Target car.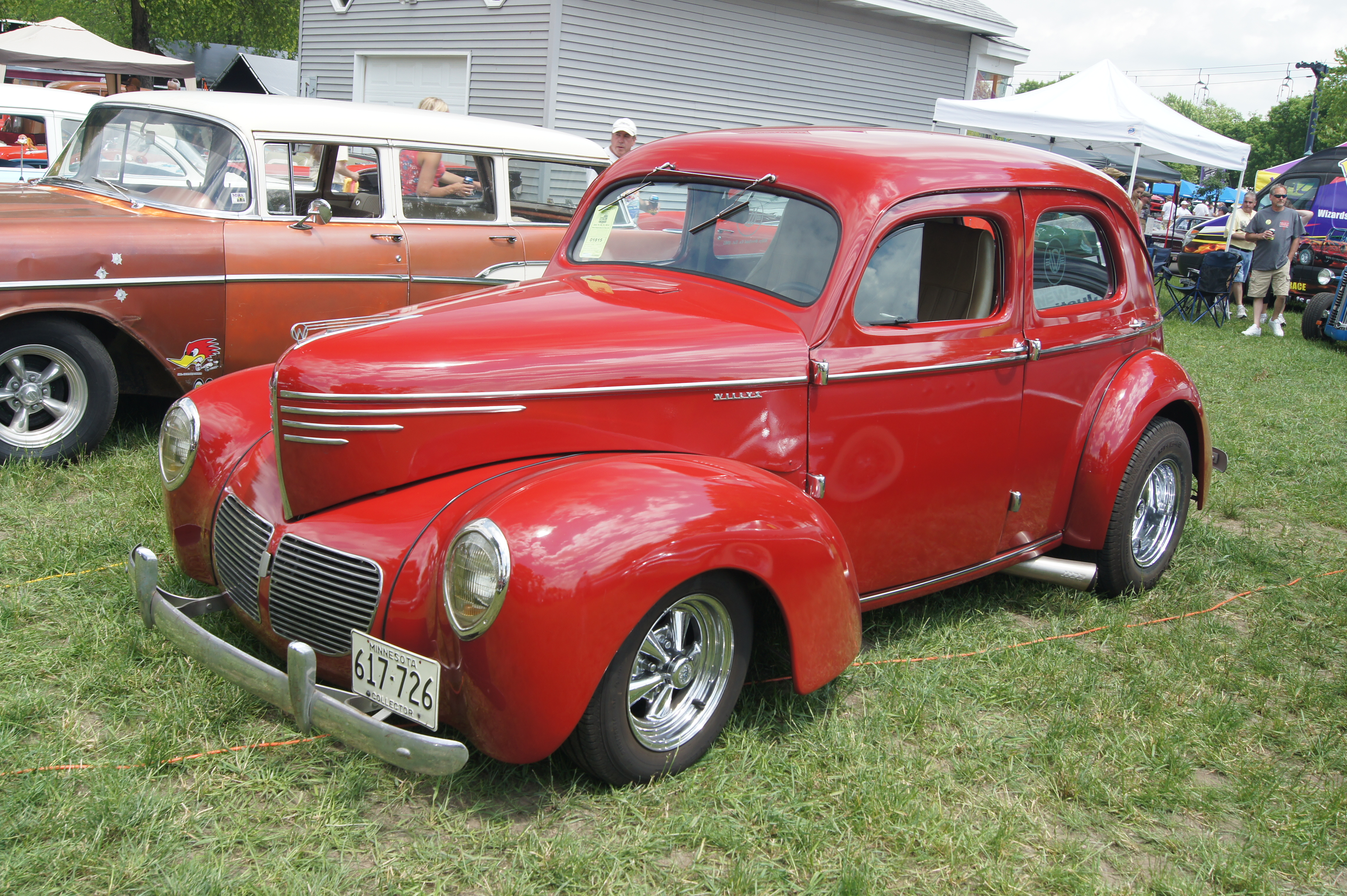
Target region: locate(384, 79, 395, 101).
